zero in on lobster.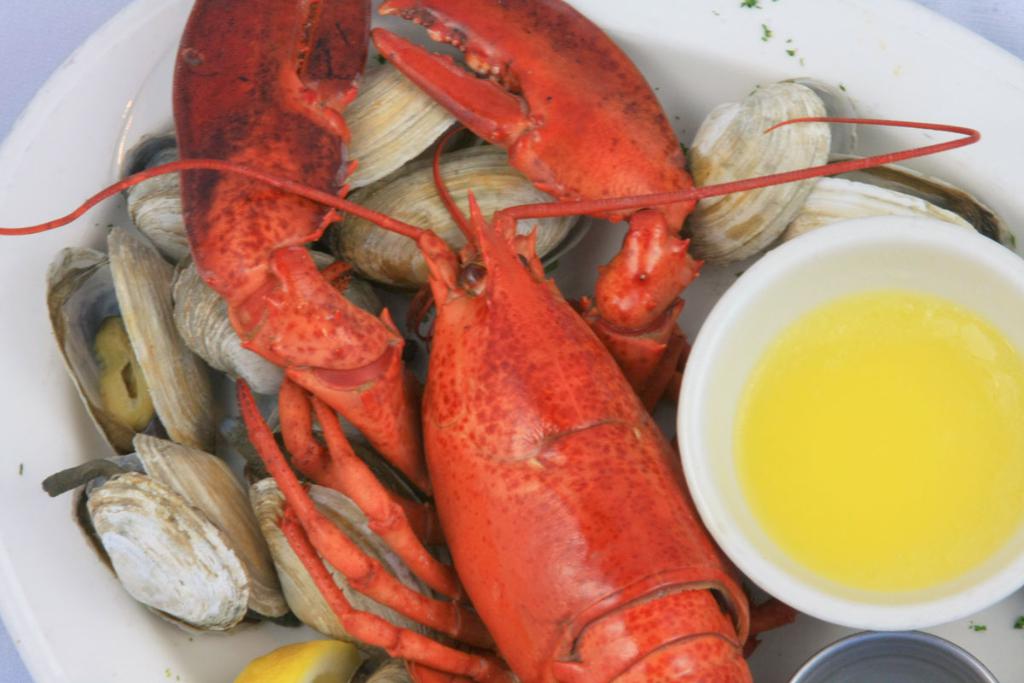
Zeroed in: [183, 0, 707, 491].
